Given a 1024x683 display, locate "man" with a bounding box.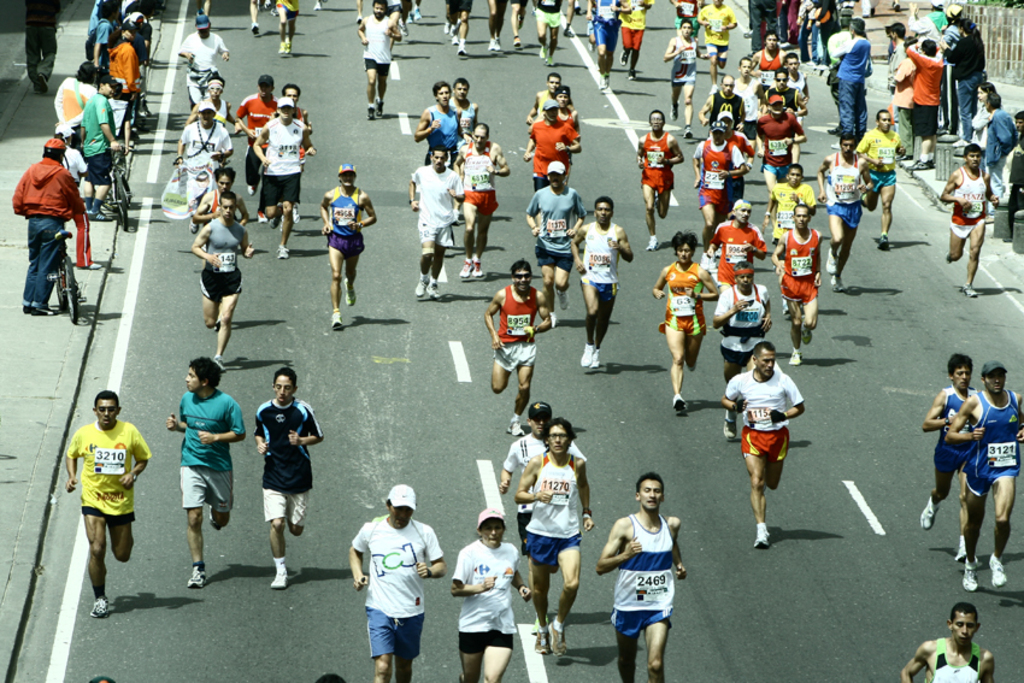
Located: box=[734, 61, 758, 98].
